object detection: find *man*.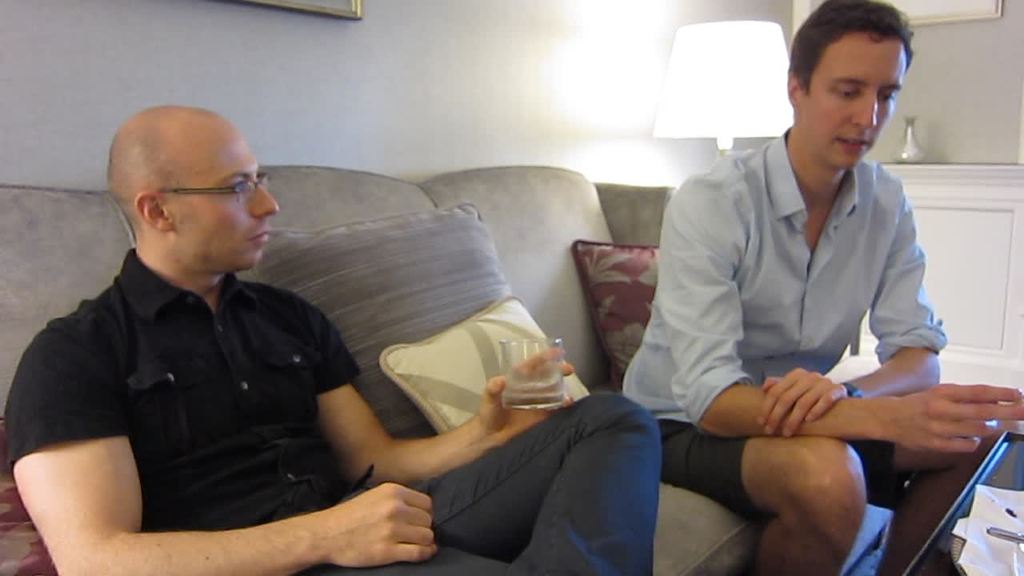
box(23, 102, 590, 574).
